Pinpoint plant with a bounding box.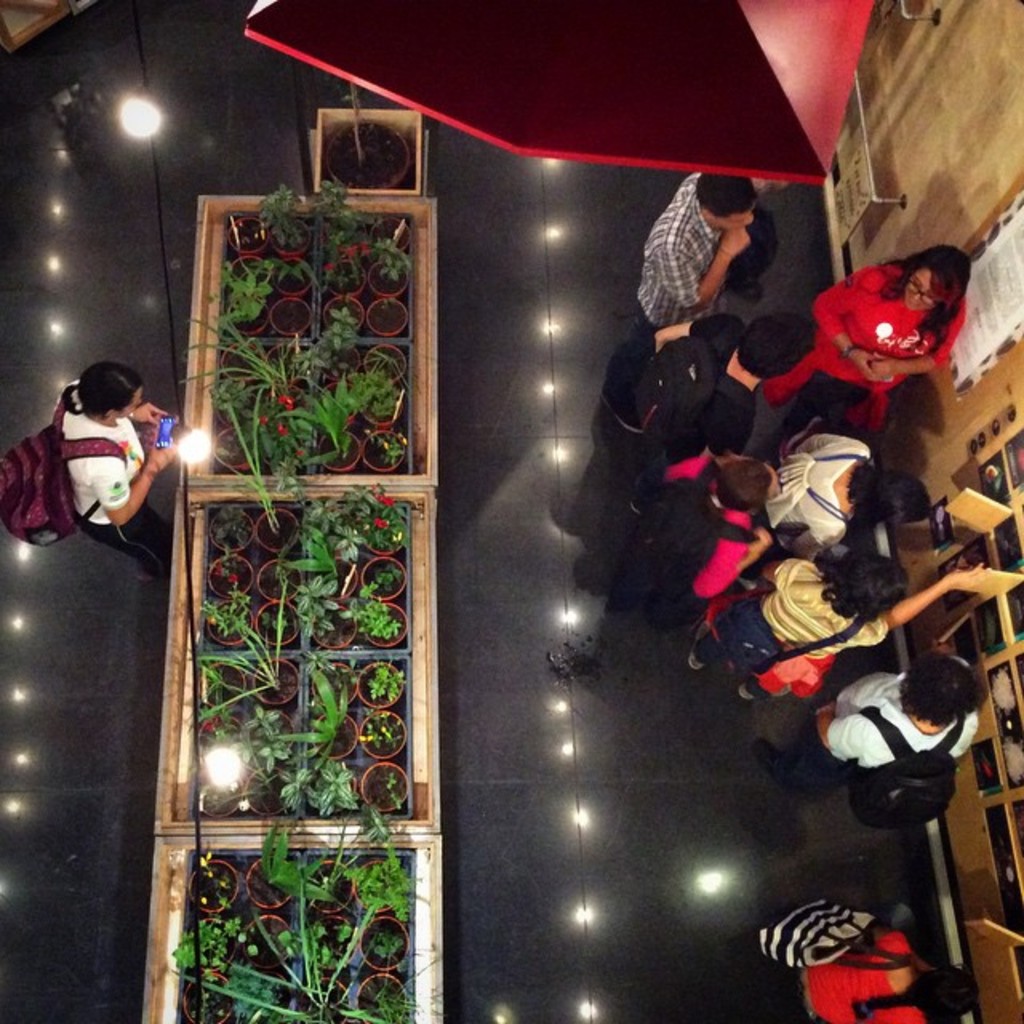
285 533 355 570.
